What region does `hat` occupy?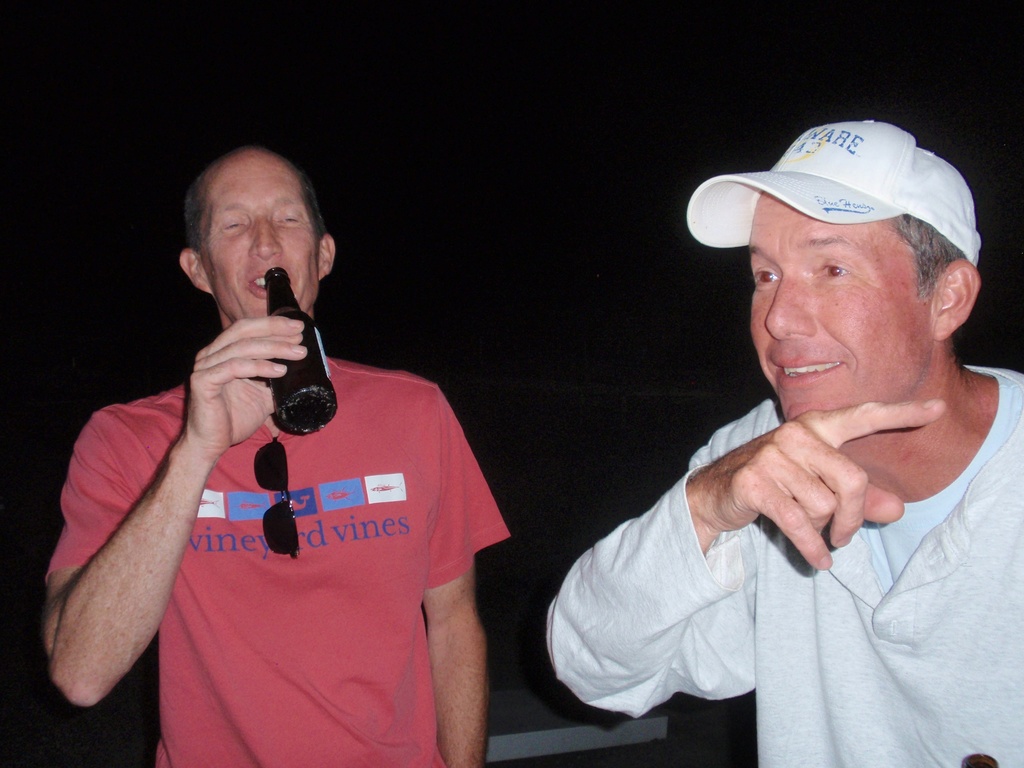
locate(684, 121, 980, 270).
